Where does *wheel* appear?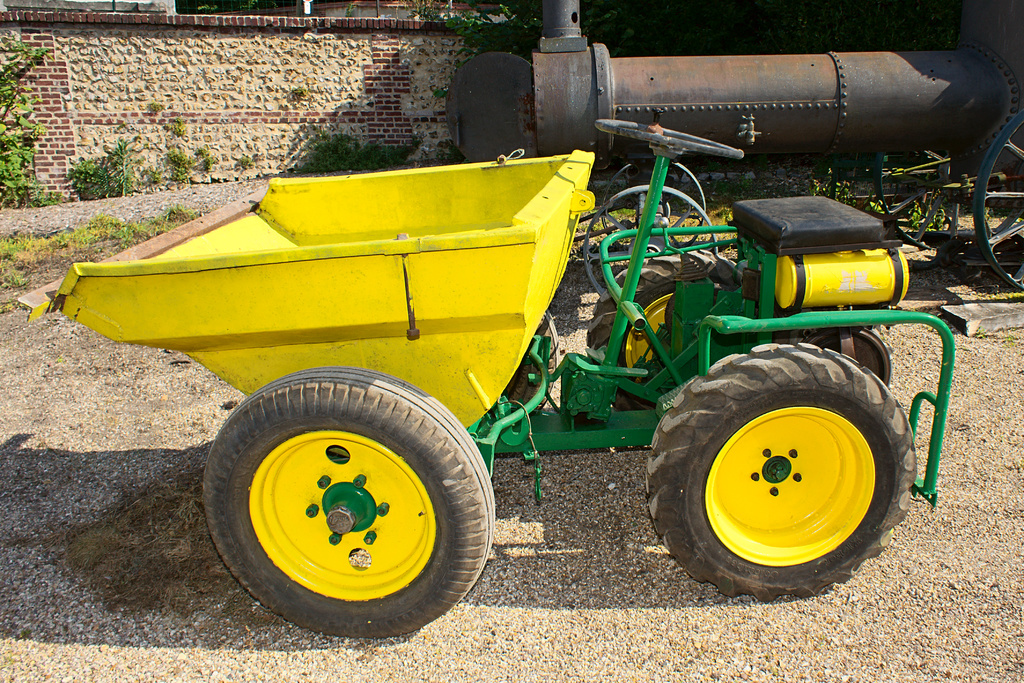
Appears at (582, 186, 719, 294).
